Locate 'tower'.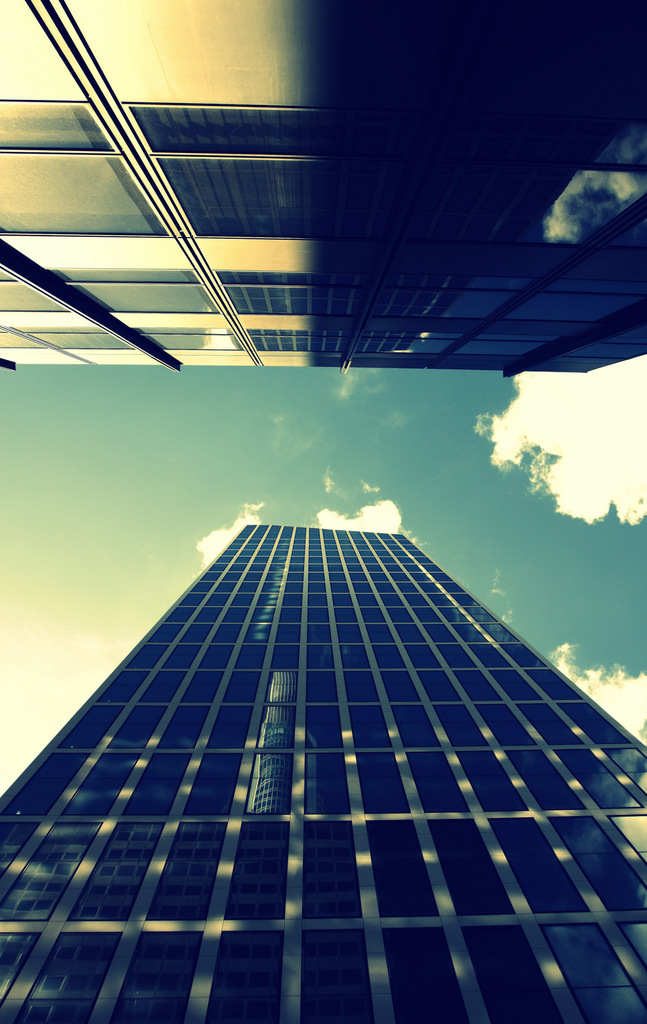
Bounding box: 0:0:646:388.
